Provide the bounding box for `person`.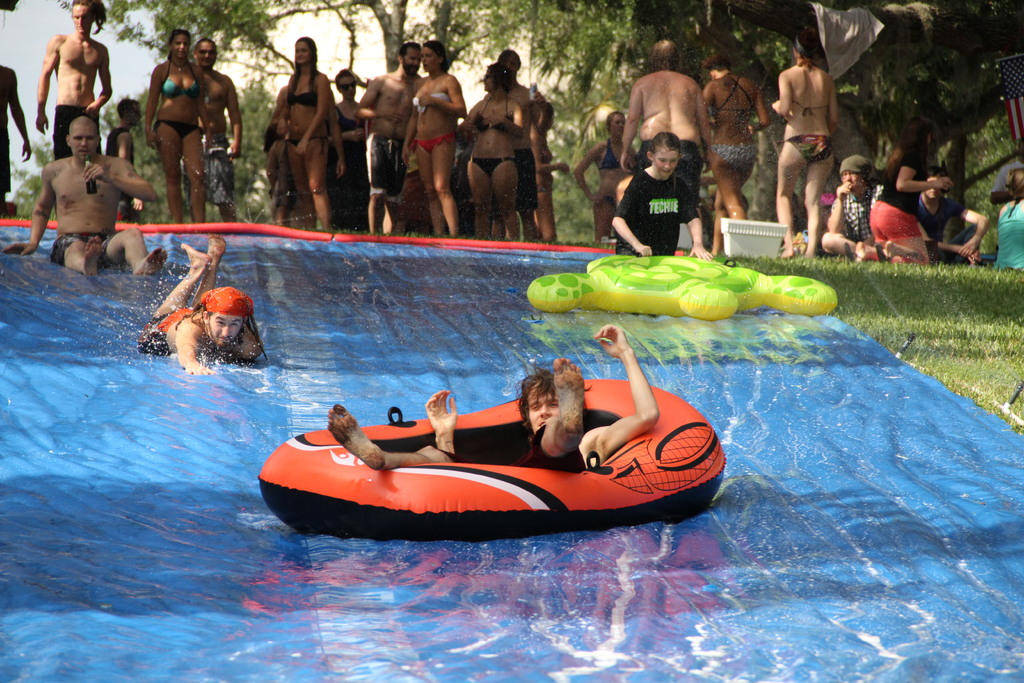
left=699, top=51, right=769, bottom=251.
